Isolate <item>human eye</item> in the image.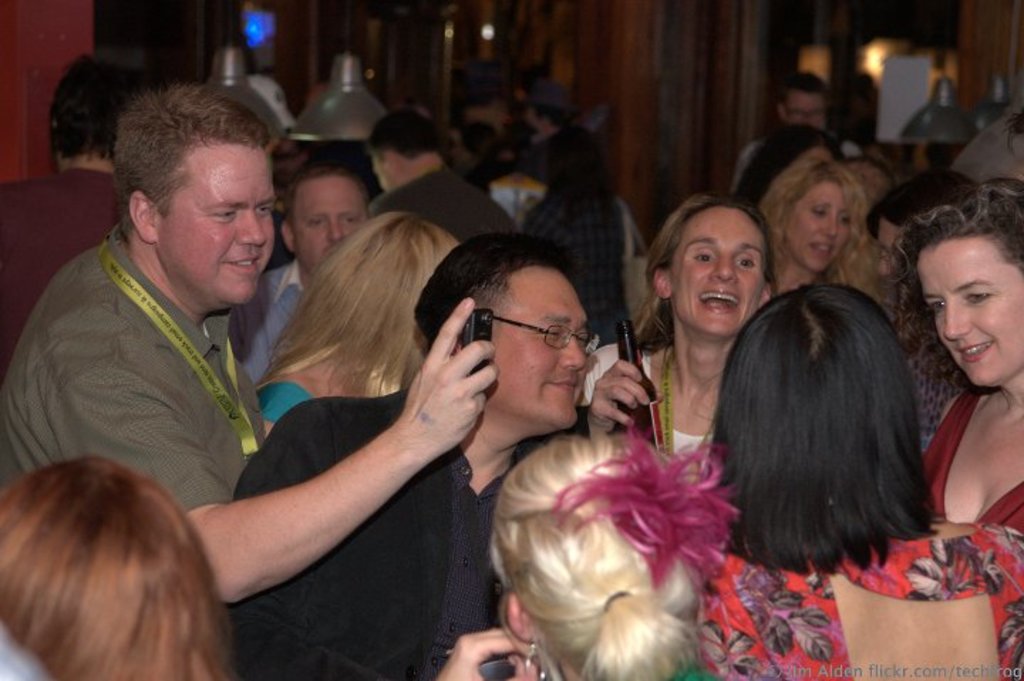
Isolated region: (x1=575, y1=327, x2=594, y2=348).
